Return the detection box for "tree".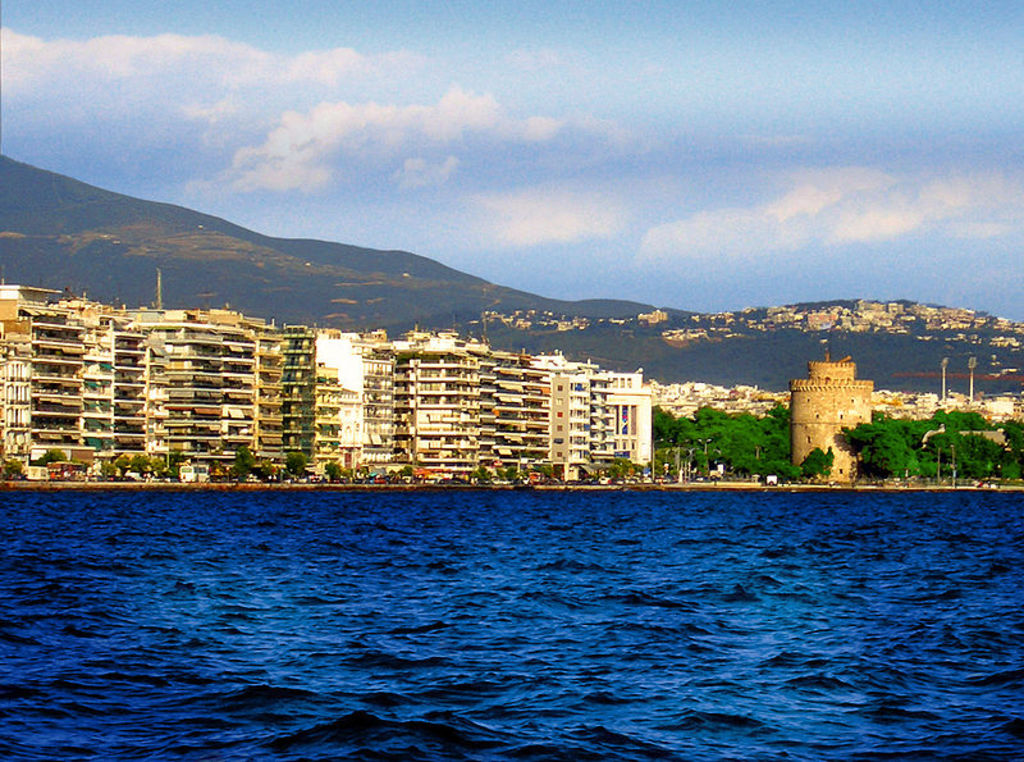
{"x1": 471, "y1": 464, "x2": 498, "y2": 489}.
